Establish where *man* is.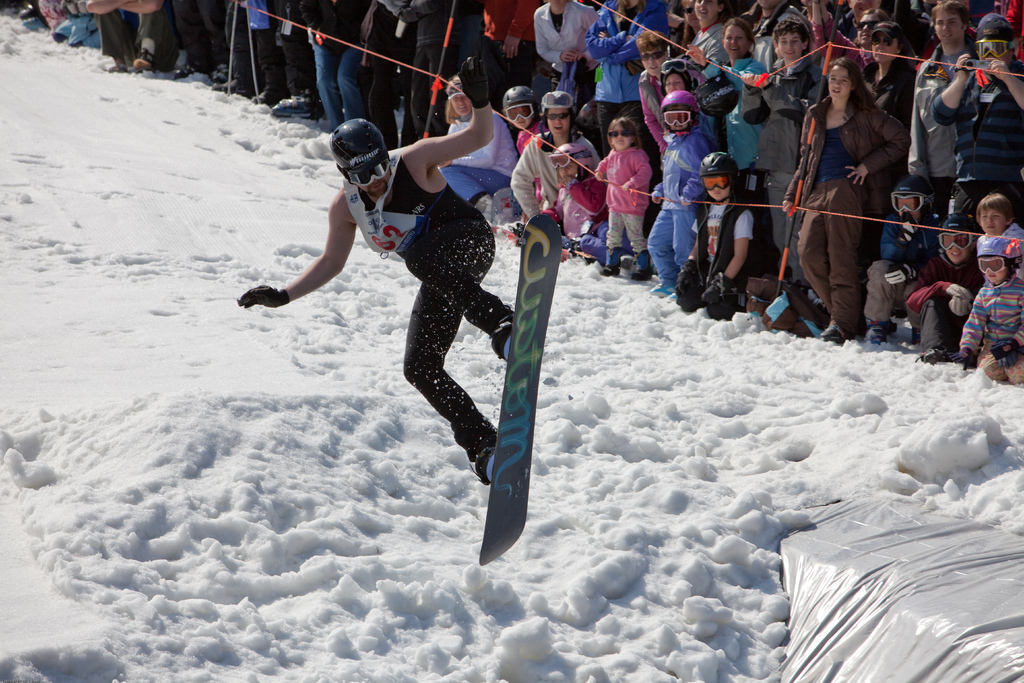
Established at 257 78 538 527.
